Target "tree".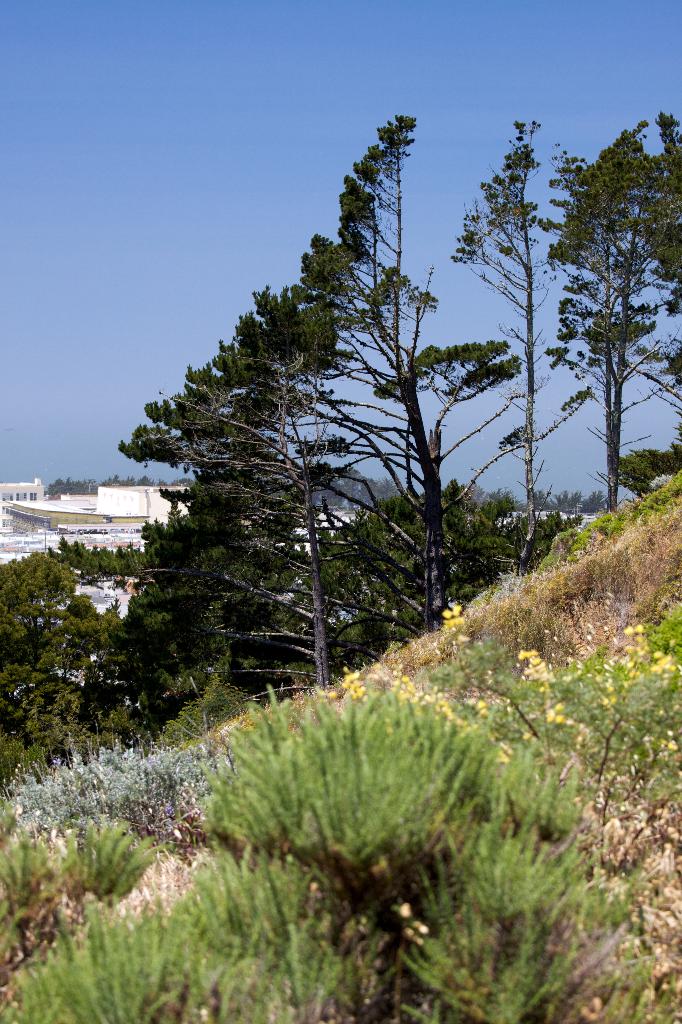
Target region: locate(547, 113, 681, 510).
